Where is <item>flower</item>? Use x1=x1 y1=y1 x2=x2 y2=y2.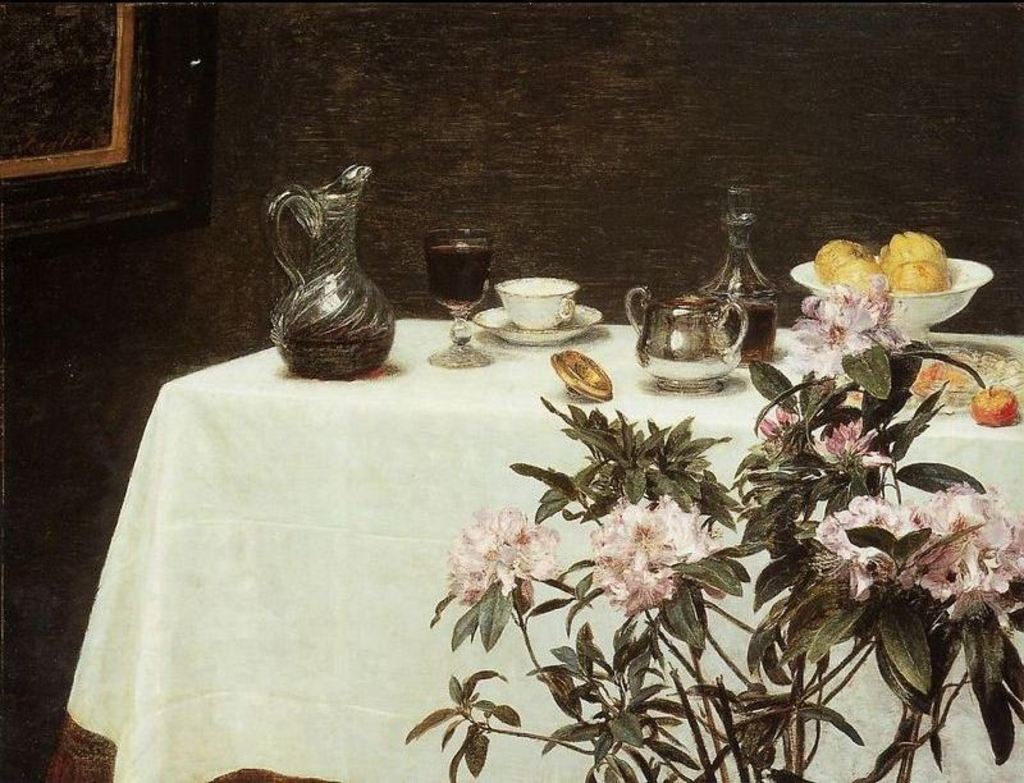
x1=791 y1=289 x2=928 y2=381.
